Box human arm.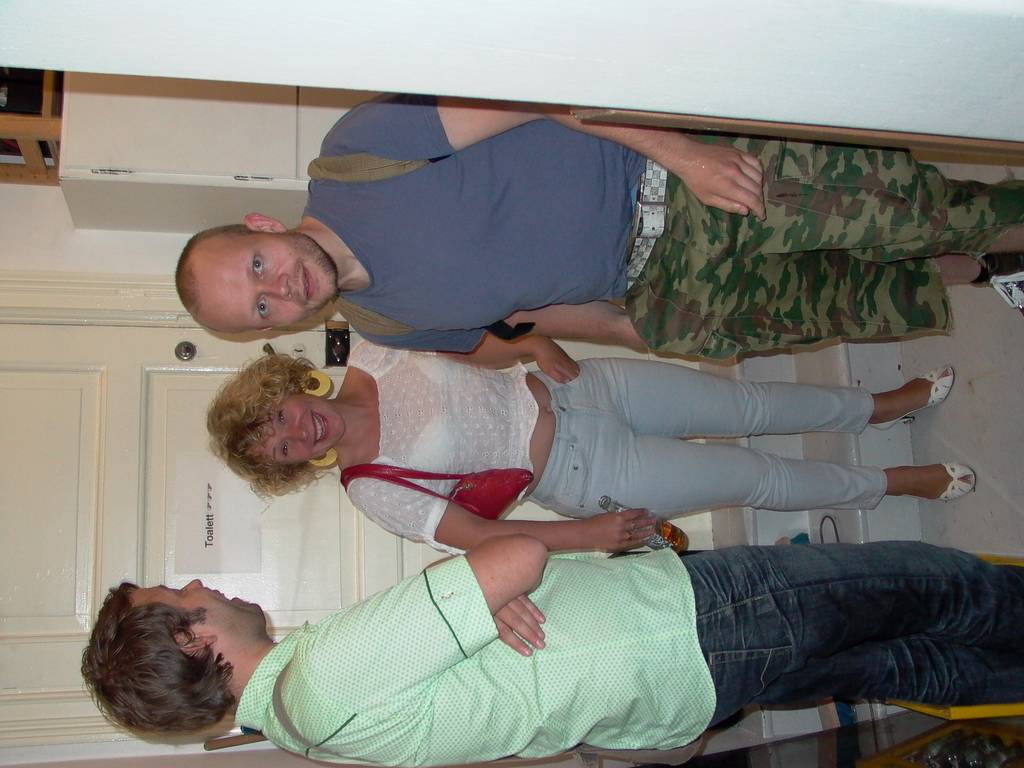
{"left": 341, "top": 475, "right": 666, "bottom": 554}.
